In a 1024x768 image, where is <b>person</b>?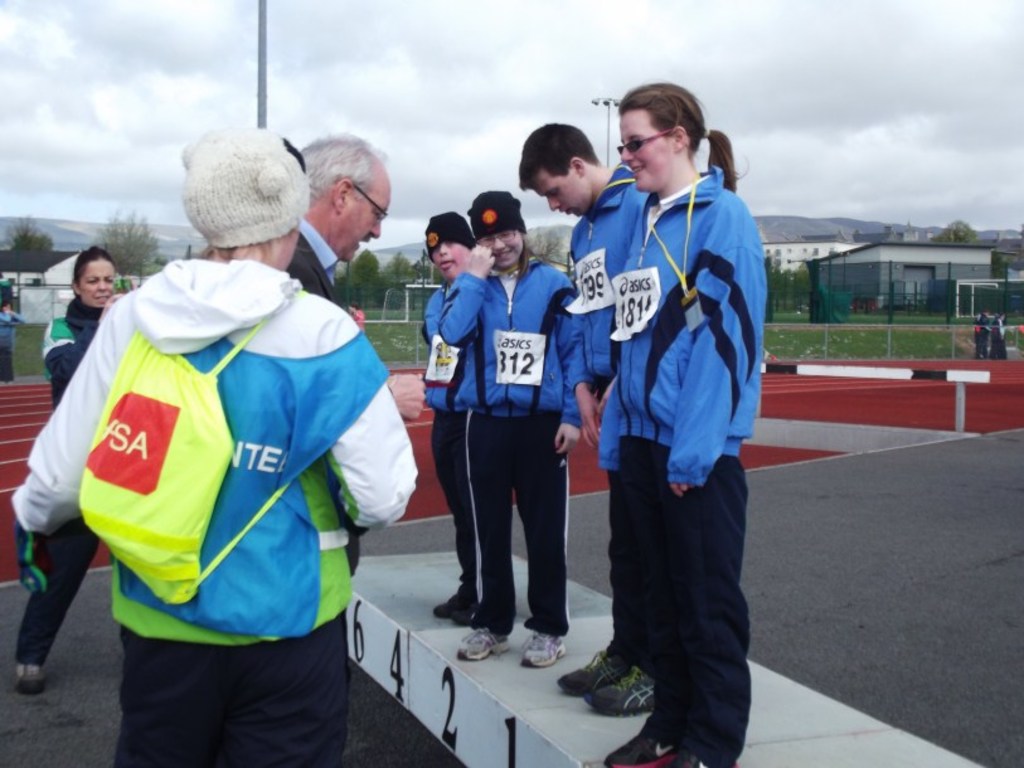
202/131/397/718.
